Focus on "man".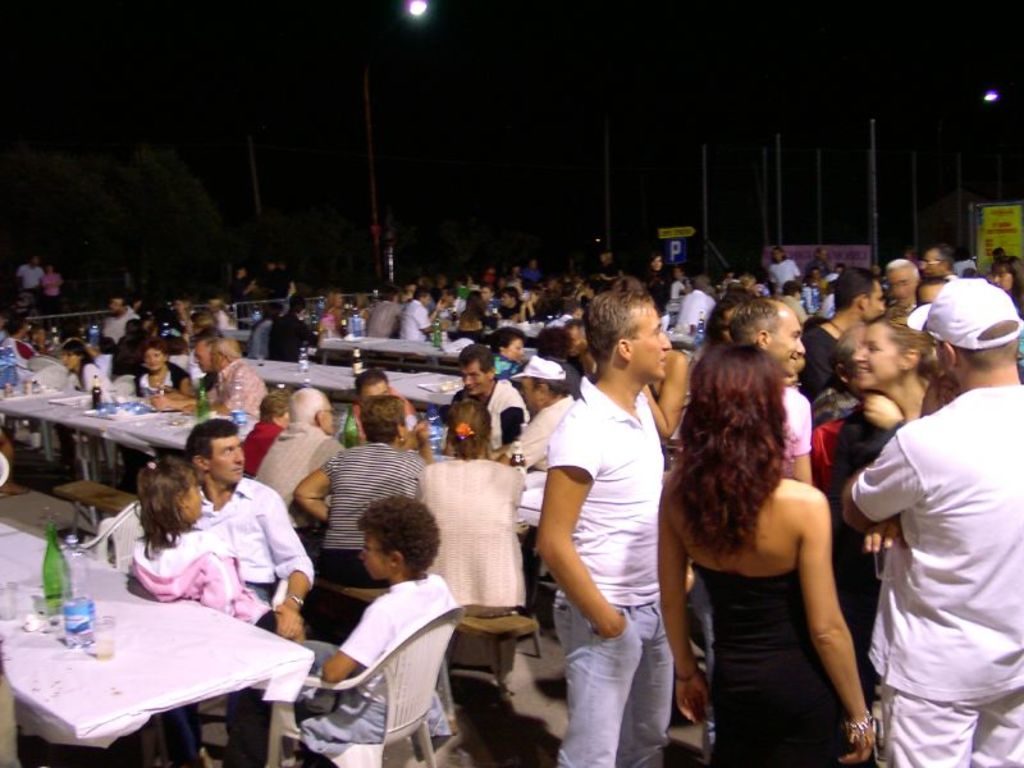
Focused at x1=727 y1=287 x2=815 y2=485.
